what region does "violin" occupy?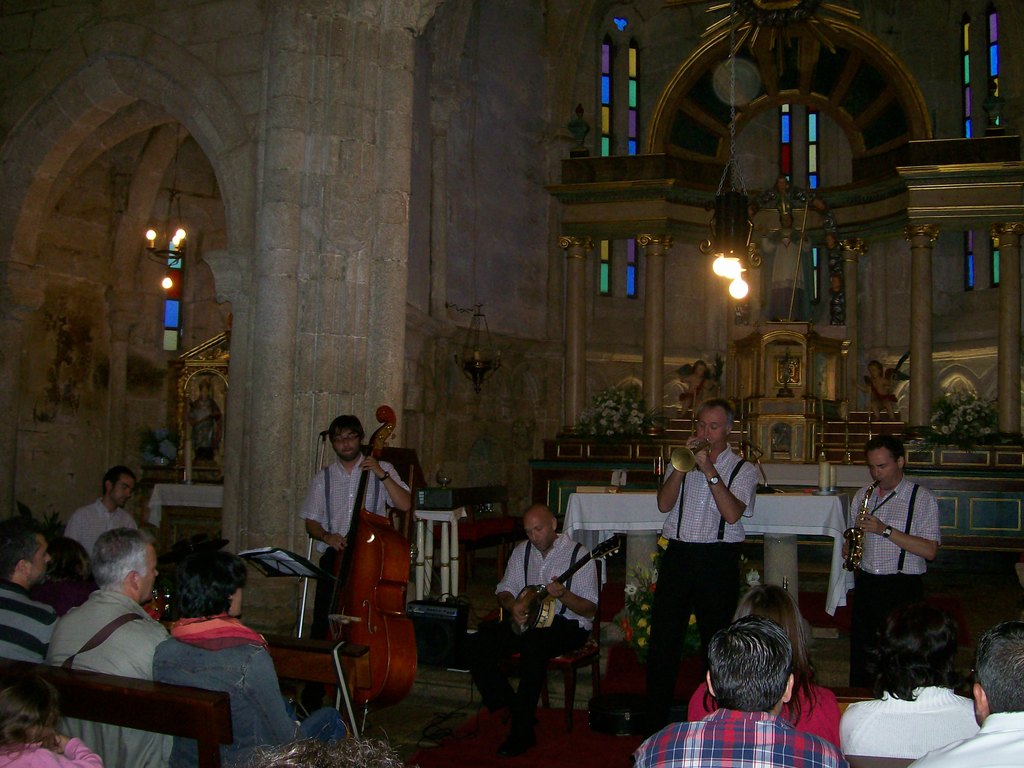
305:410:417:692.
